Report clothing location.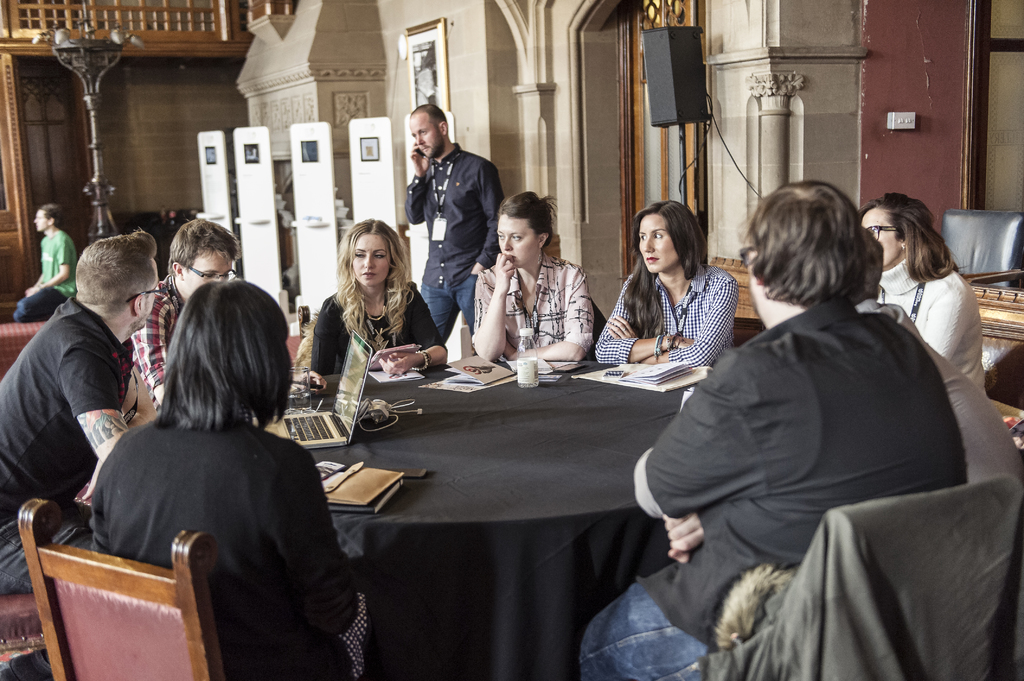
Report: <box>121,269,218,398</box>.
